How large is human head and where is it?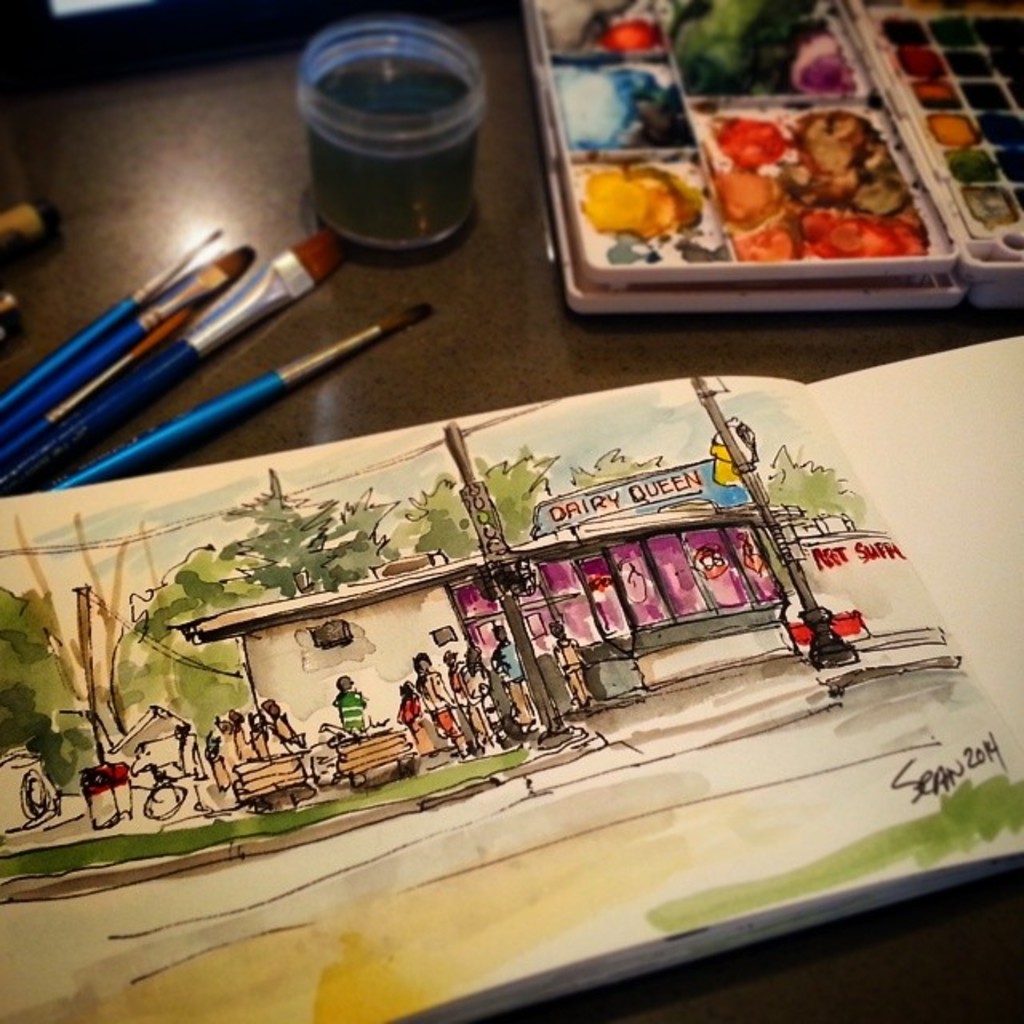
Bounding box: box=[418, 651, 434, 666].
